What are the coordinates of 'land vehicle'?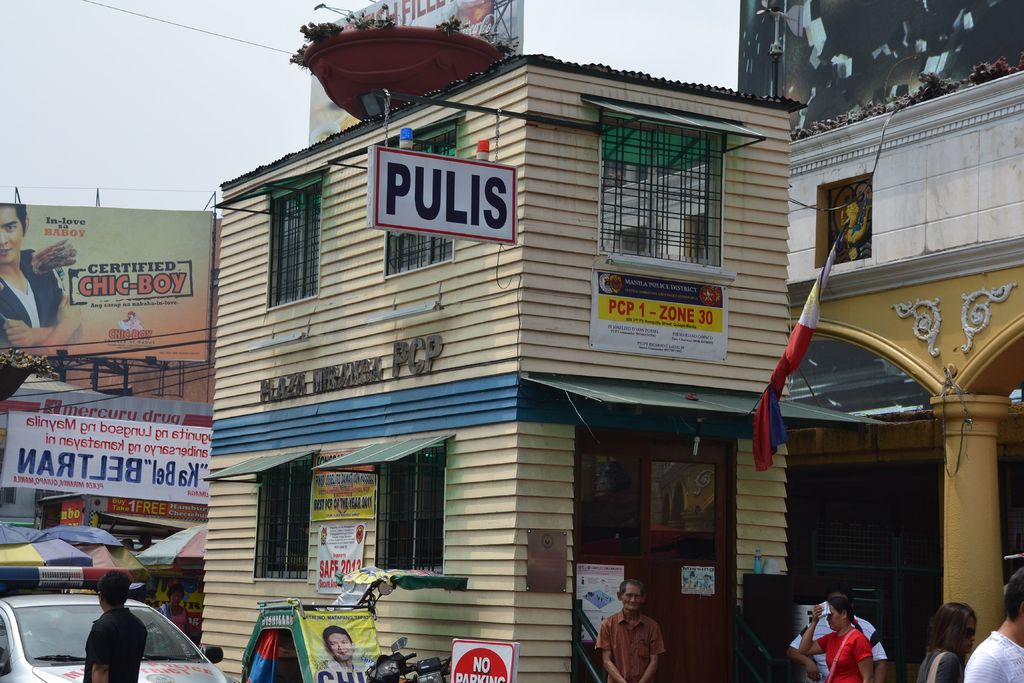
(404, 659, 449, 682).
